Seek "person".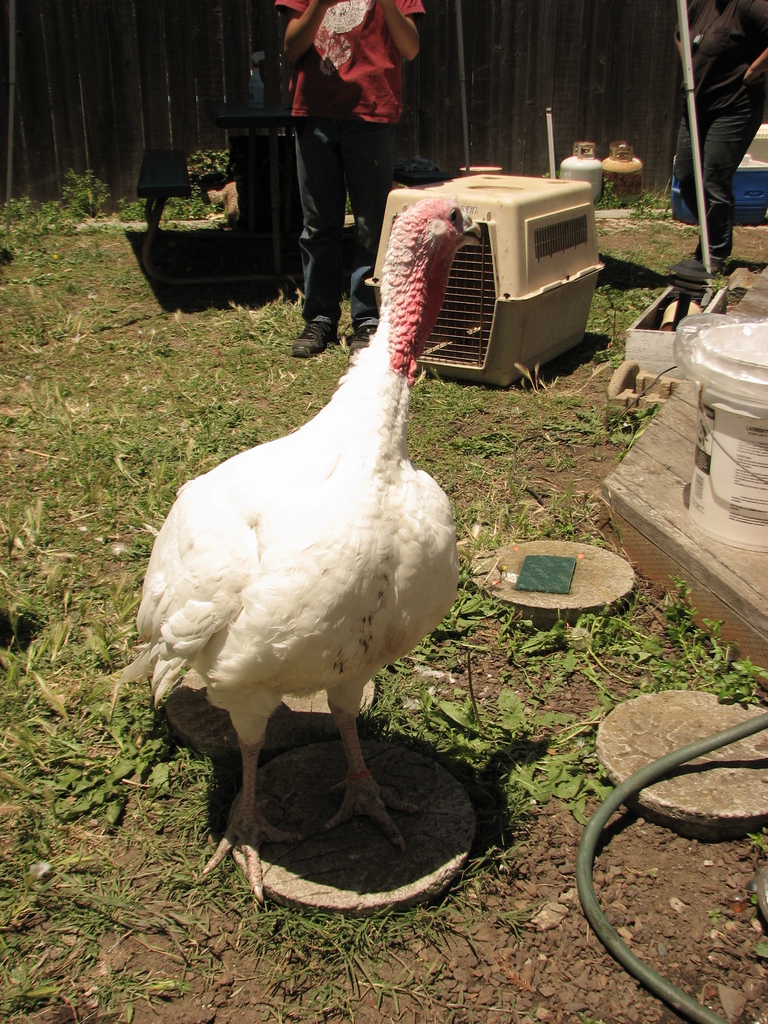
660:0:767:300.
